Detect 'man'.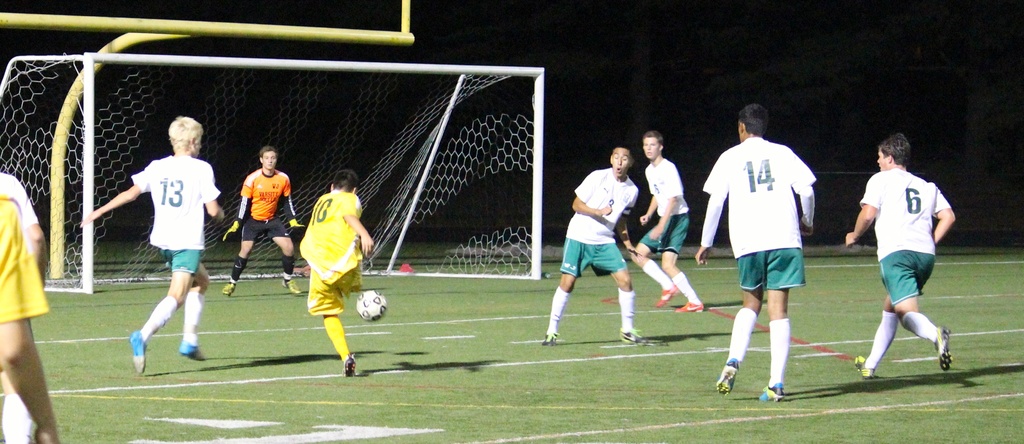
Detected at 631, 132, 703, 315.
